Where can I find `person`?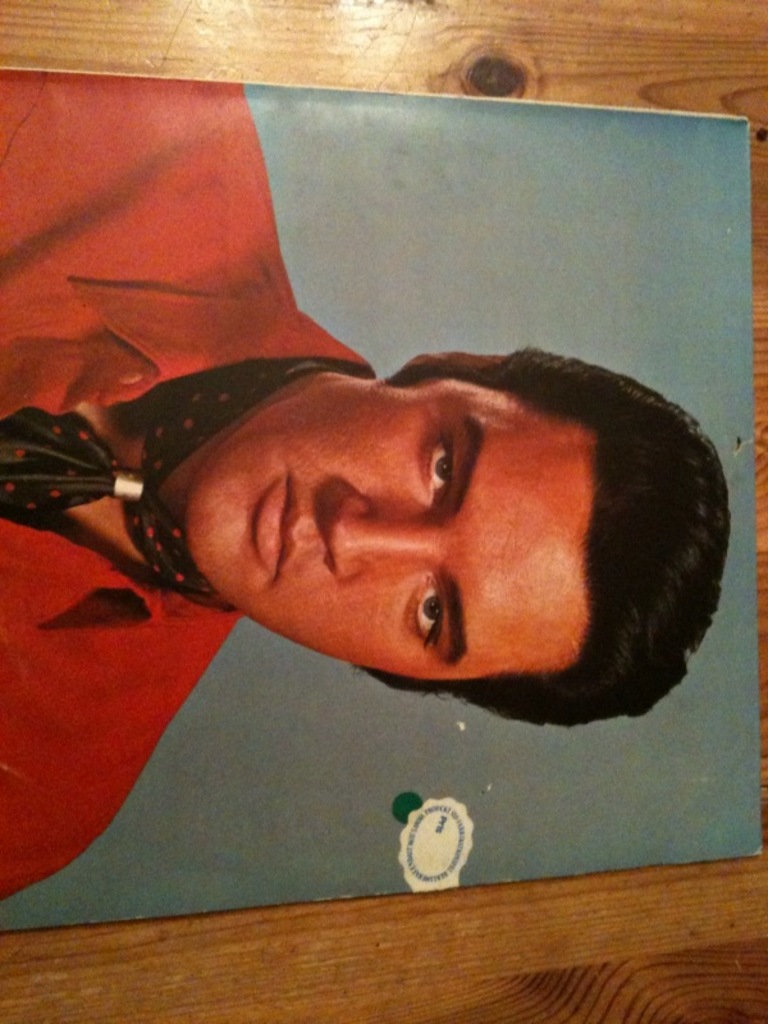
You can find it at (17,191,700,896).
